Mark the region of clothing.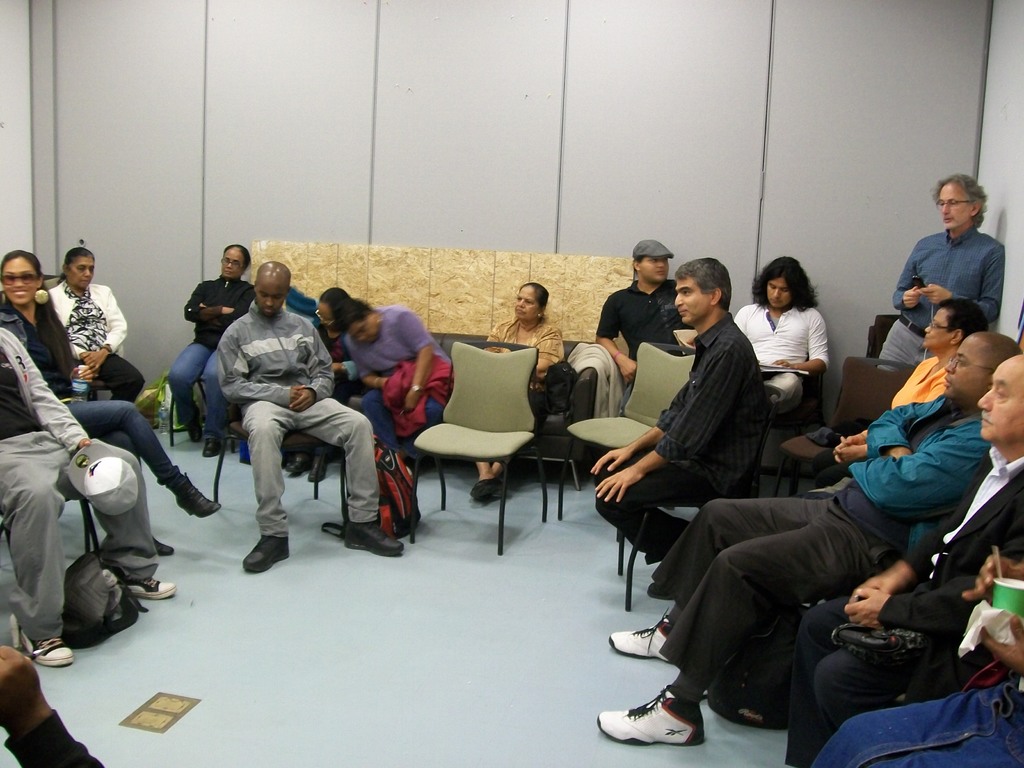
Region: (647,381,1004,689).
